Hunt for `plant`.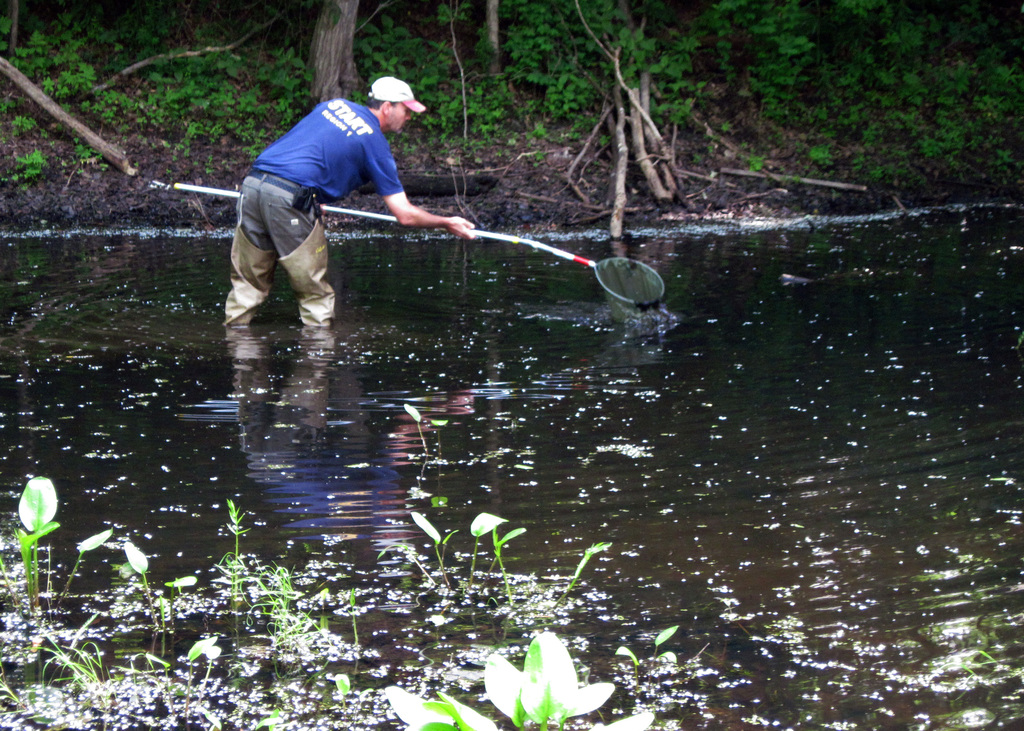
Hunted down at BBox(28, 622, 111, 722).
